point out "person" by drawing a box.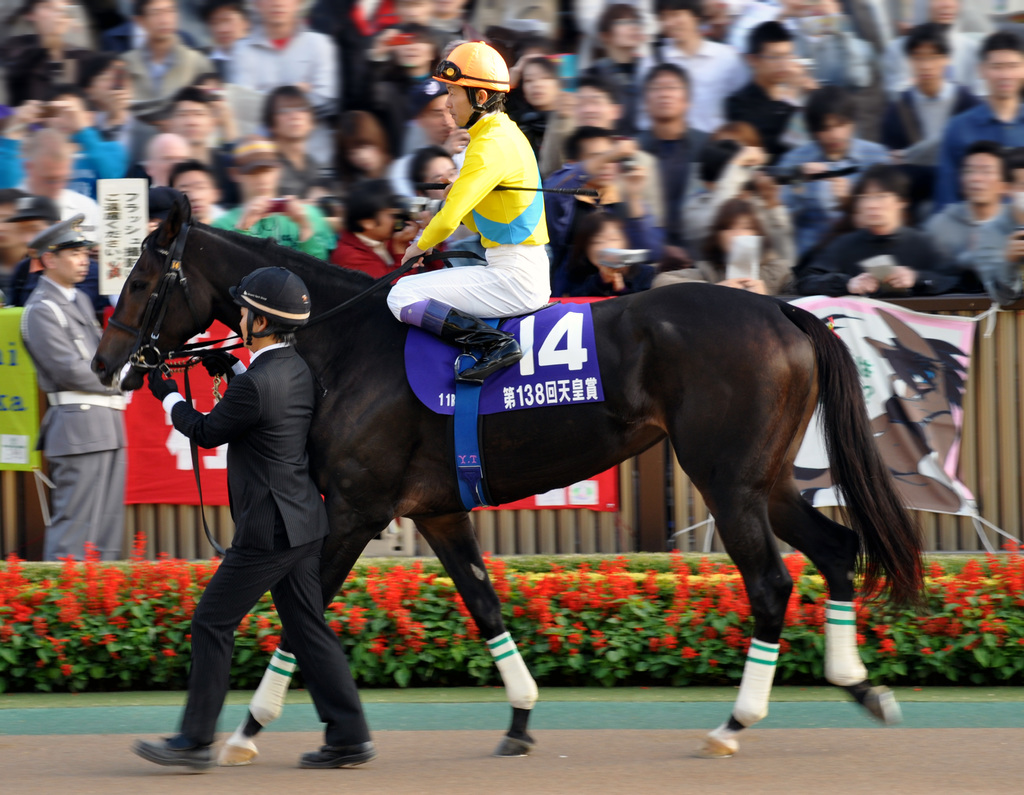
x1=388 y1=36 x2=547 y2=385.
